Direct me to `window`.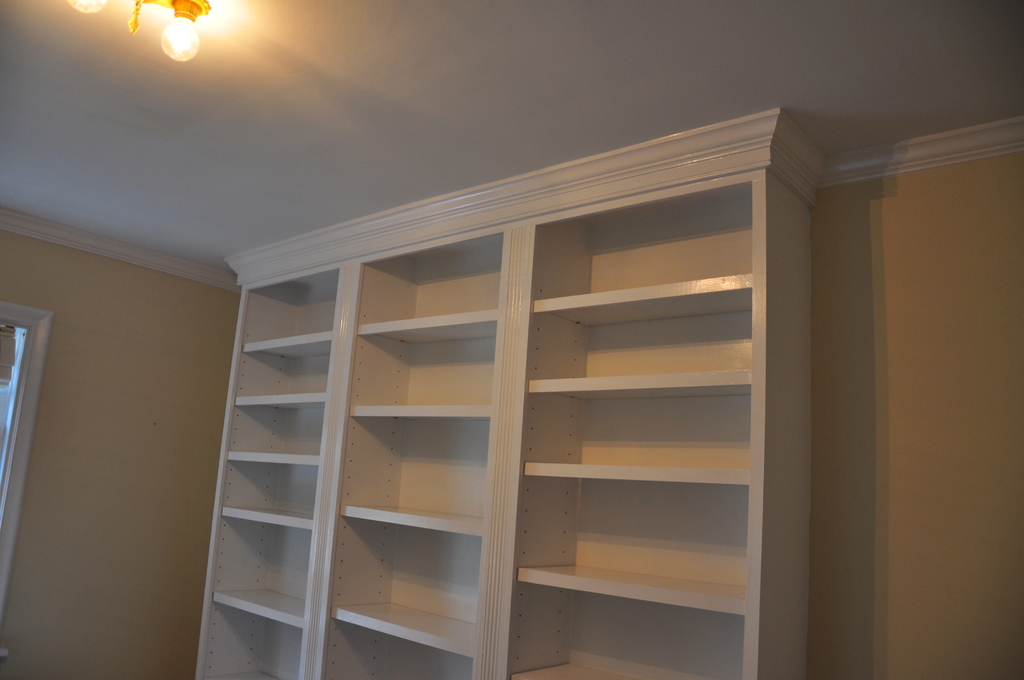
Direction: l=0, t=296, r=54, b=618.
